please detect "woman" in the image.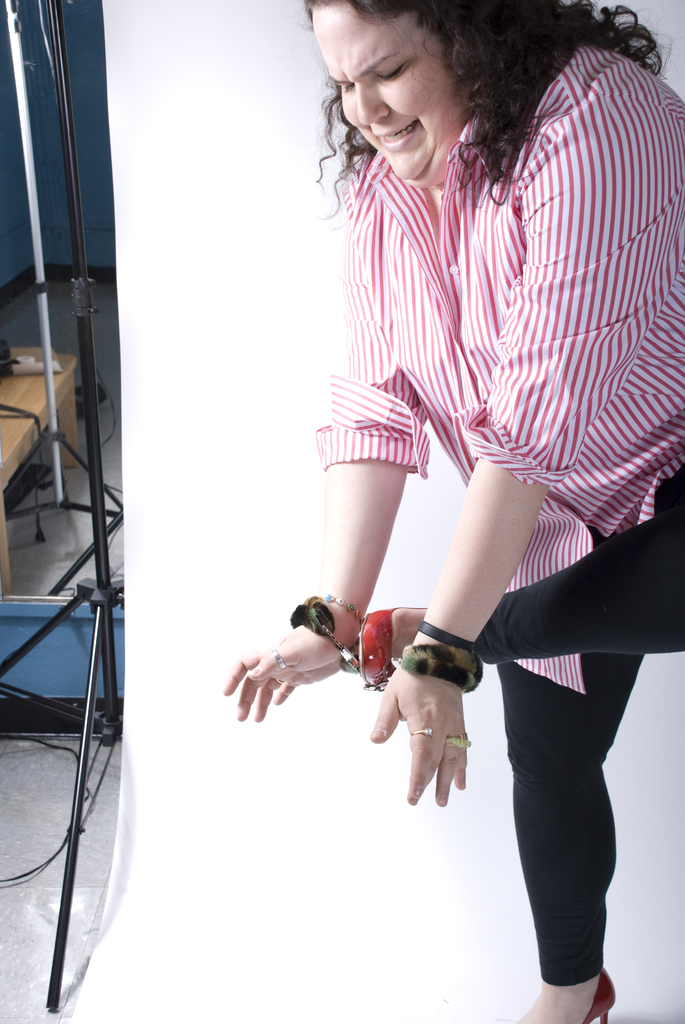
<region>285, 0, 666, 949</region>.
